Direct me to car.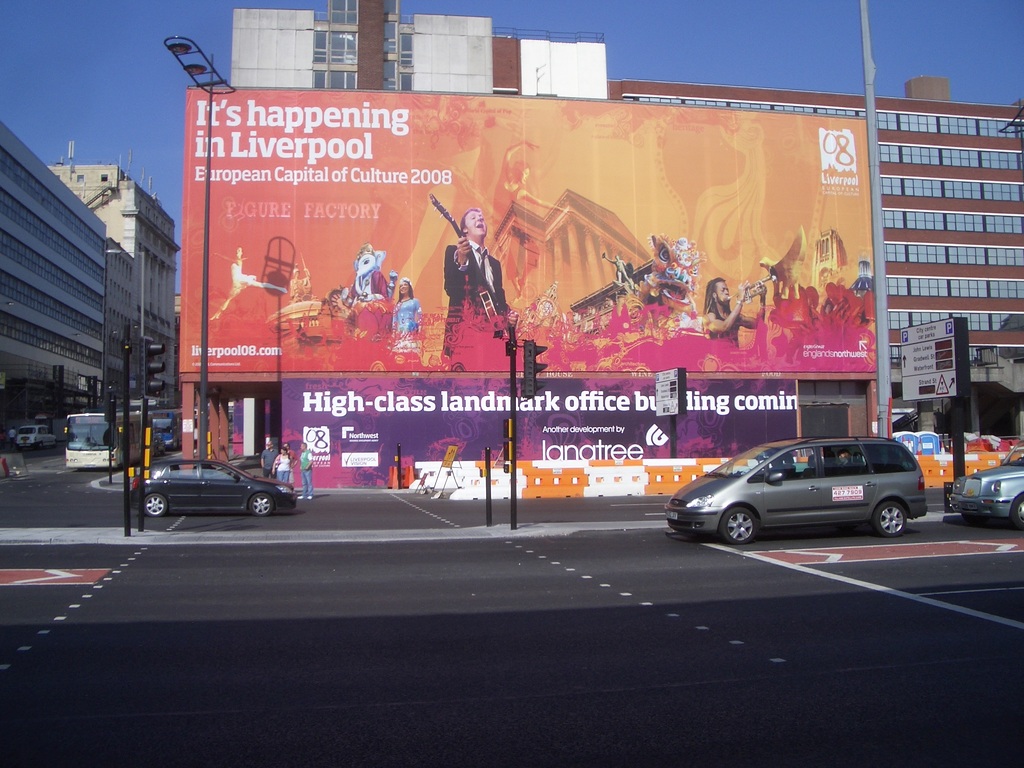
Direction: 12:424:57:450.
